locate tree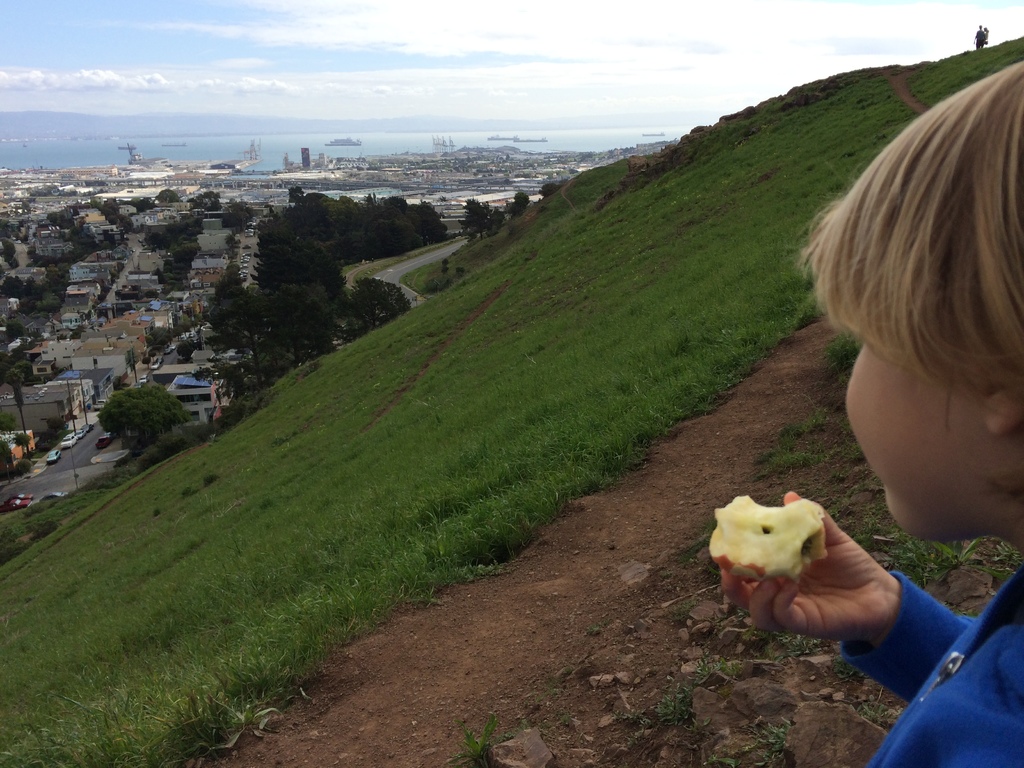
(456, 198, 489, 241)
